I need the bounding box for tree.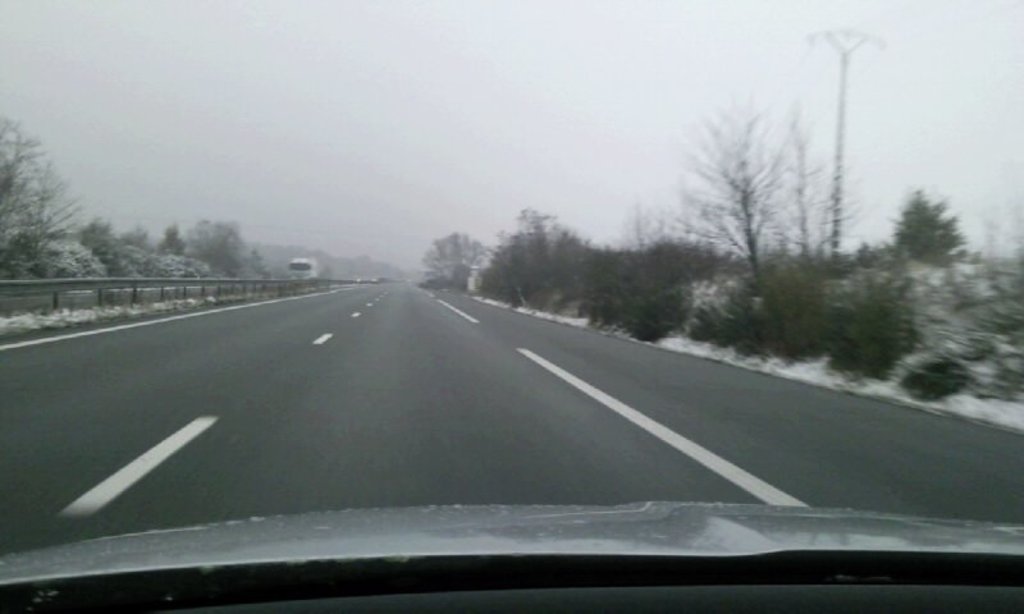
Here it is: x1=123, y1=221, x2=163, y2=248.
